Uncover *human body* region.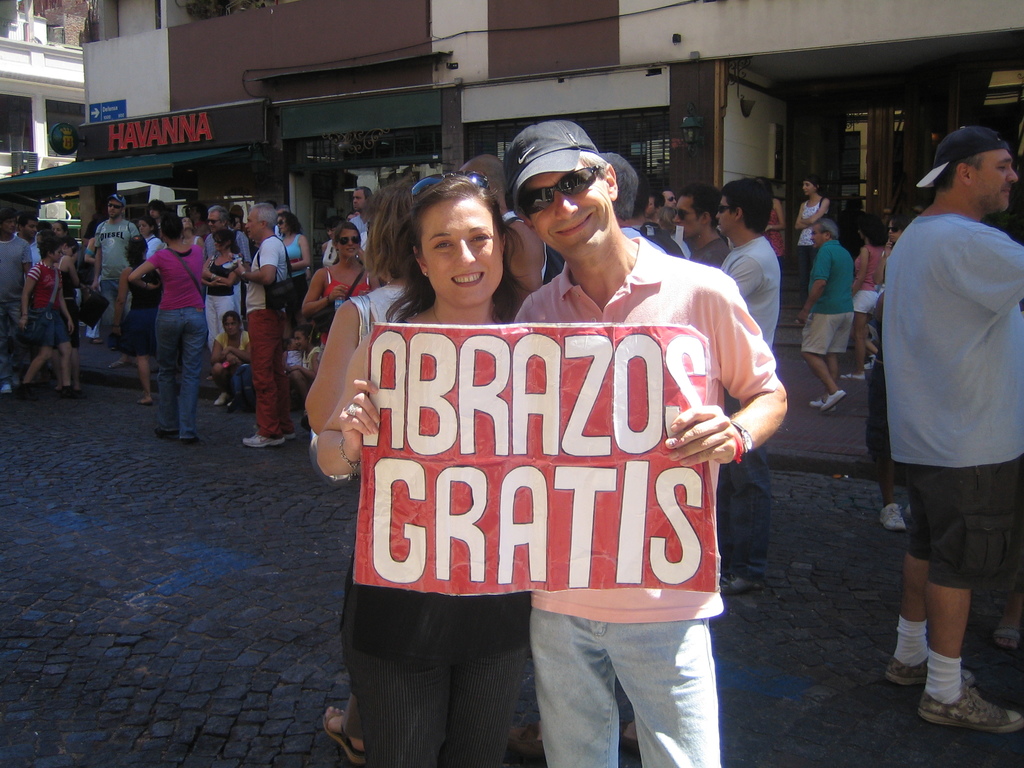
Uncovered: bbox=[871, 98, 1020, 767].
